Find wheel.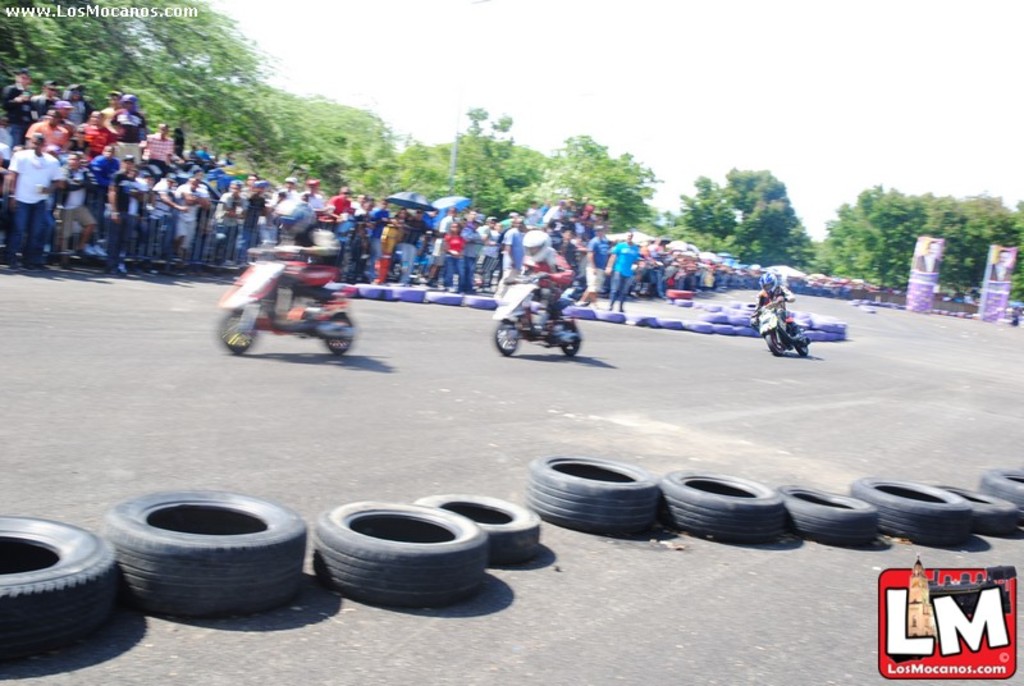
x1=675 y1=296 x2=694 y2=306.
